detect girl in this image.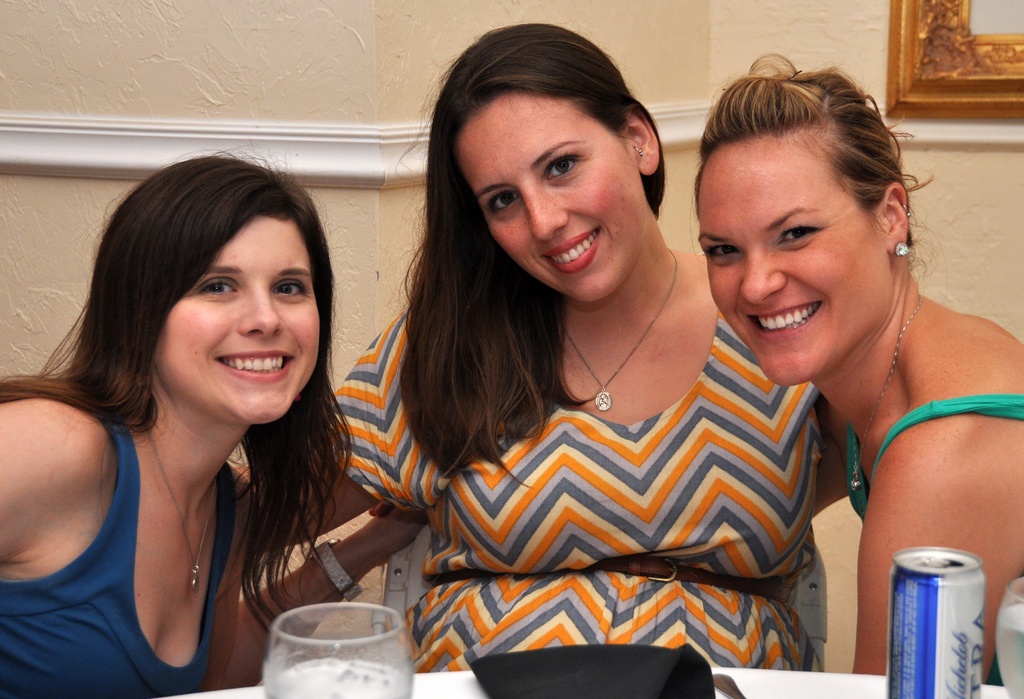
Detection: (x1=0, y1=149, x2=353, y2=698).
